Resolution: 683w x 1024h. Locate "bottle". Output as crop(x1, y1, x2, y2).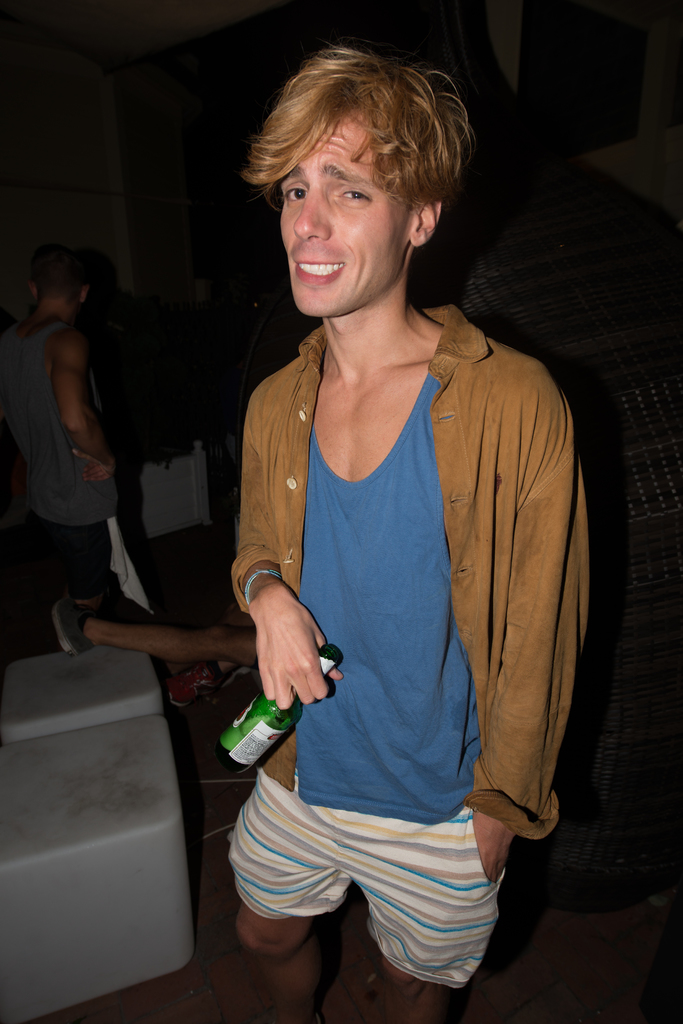
crop(212, 643, 344, 778).
